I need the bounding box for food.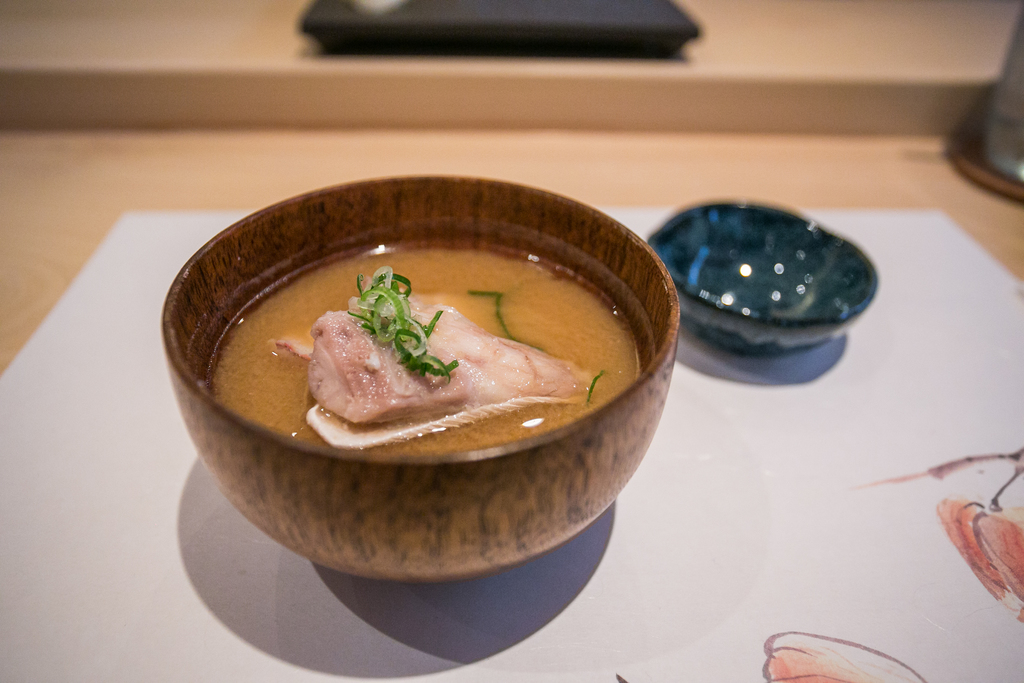
Here it is: 203,217,659,504.
